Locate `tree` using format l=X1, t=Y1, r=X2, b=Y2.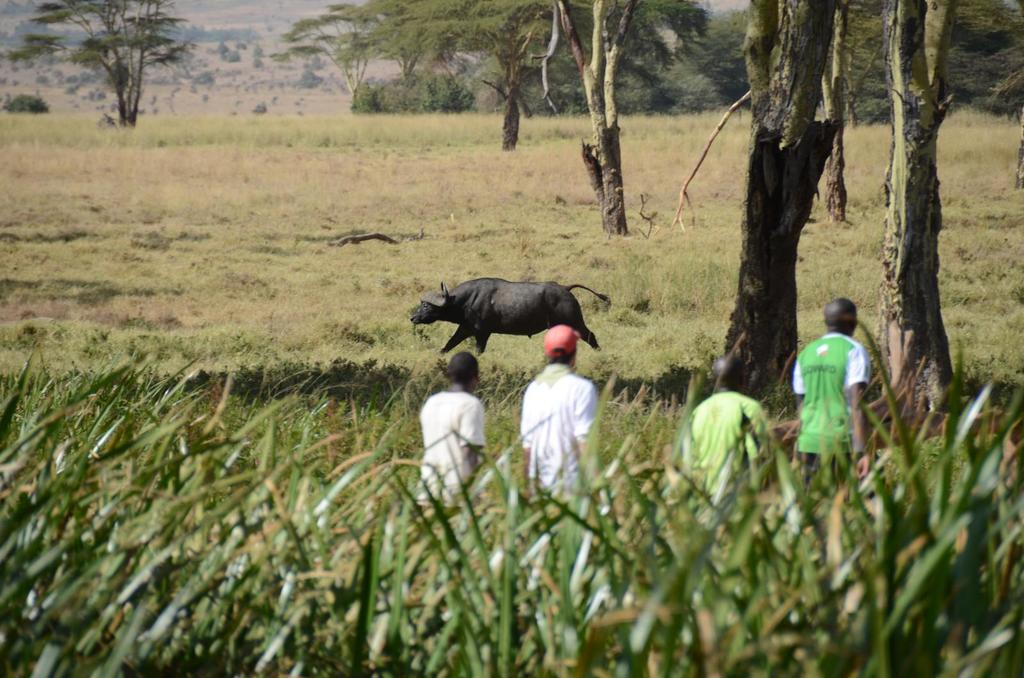
l=514, t=0, r=698, b=106.
